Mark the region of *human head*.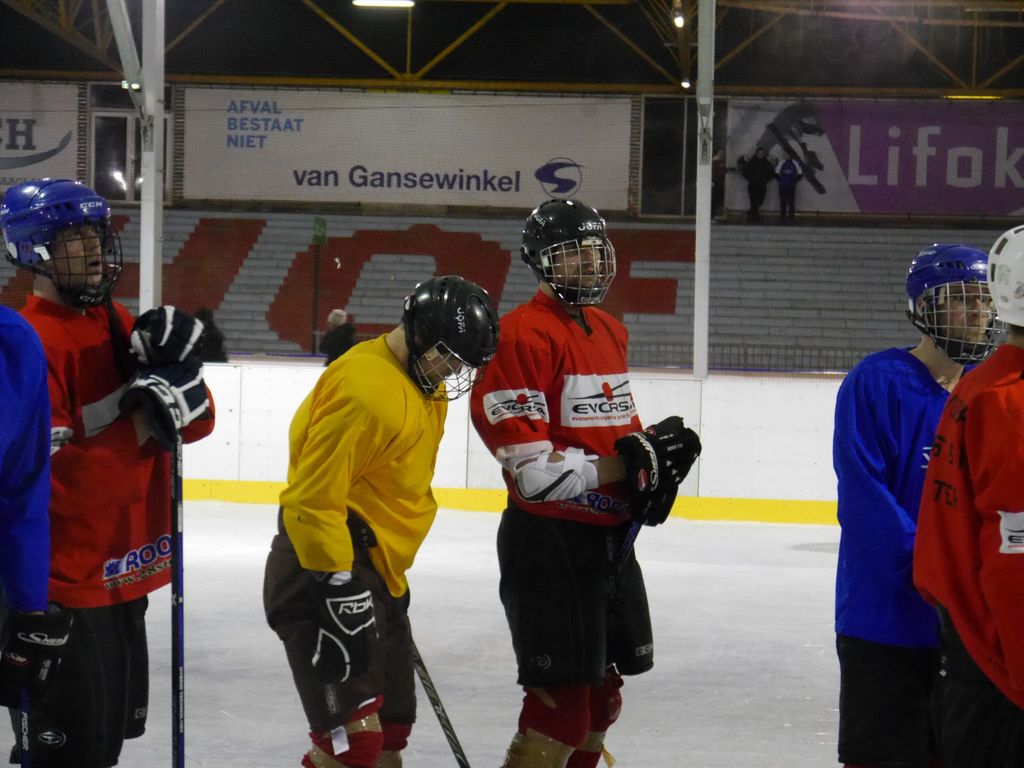
Region: x1=518 y1=198 x2=620 y2=309.
